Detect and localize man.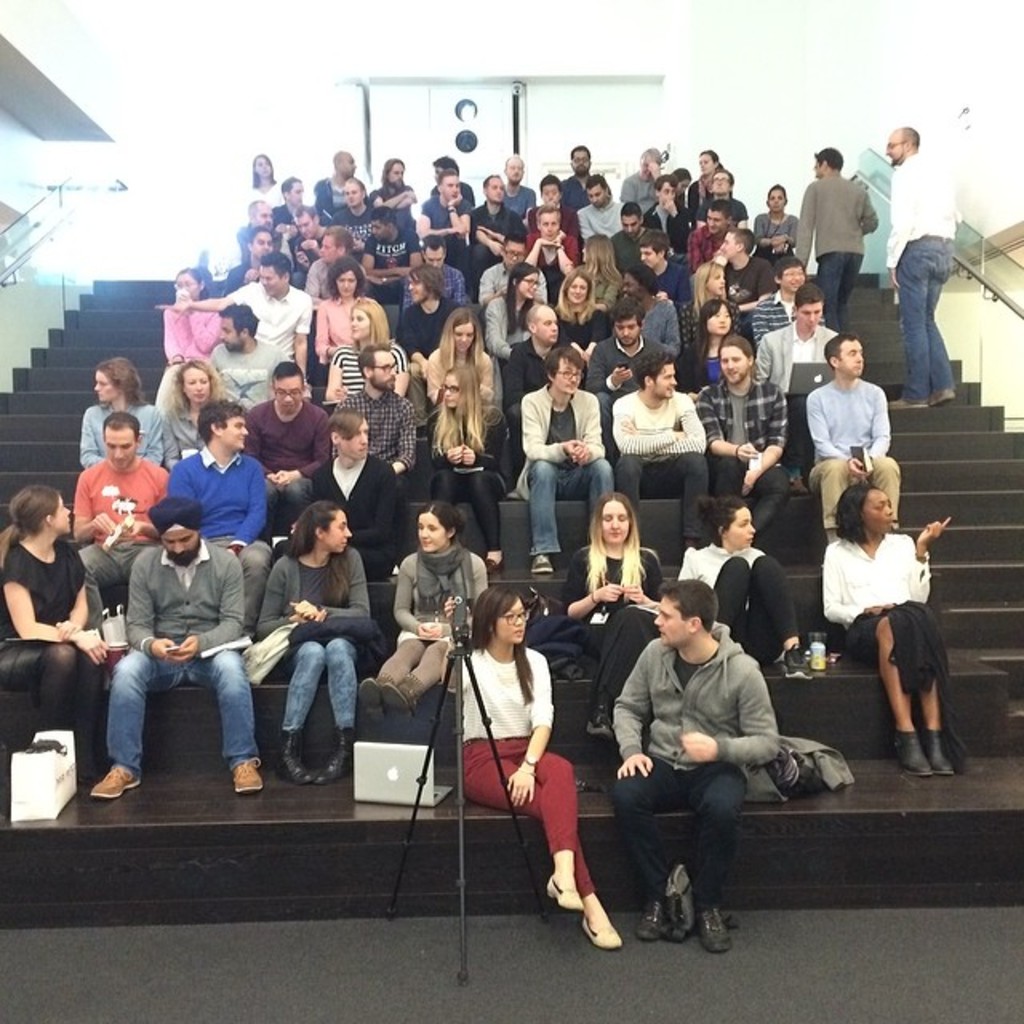
Localized at 530/205/589/285.
